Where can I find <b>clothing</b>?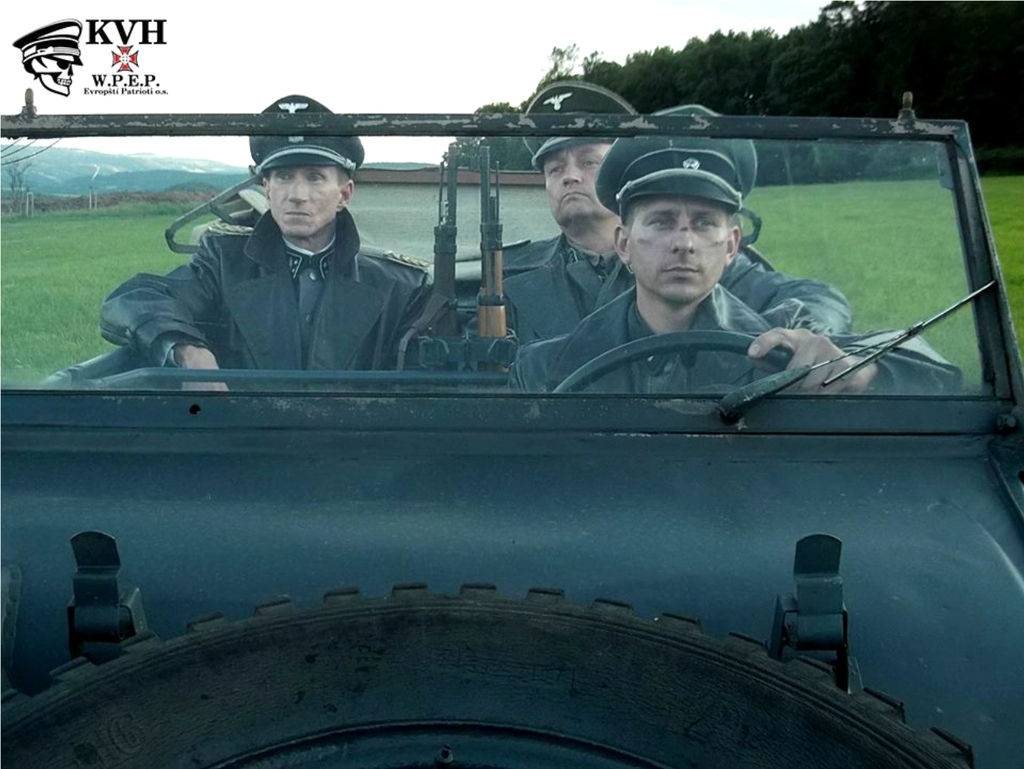
You can find it at Rect(516, 281, 957, 401).
